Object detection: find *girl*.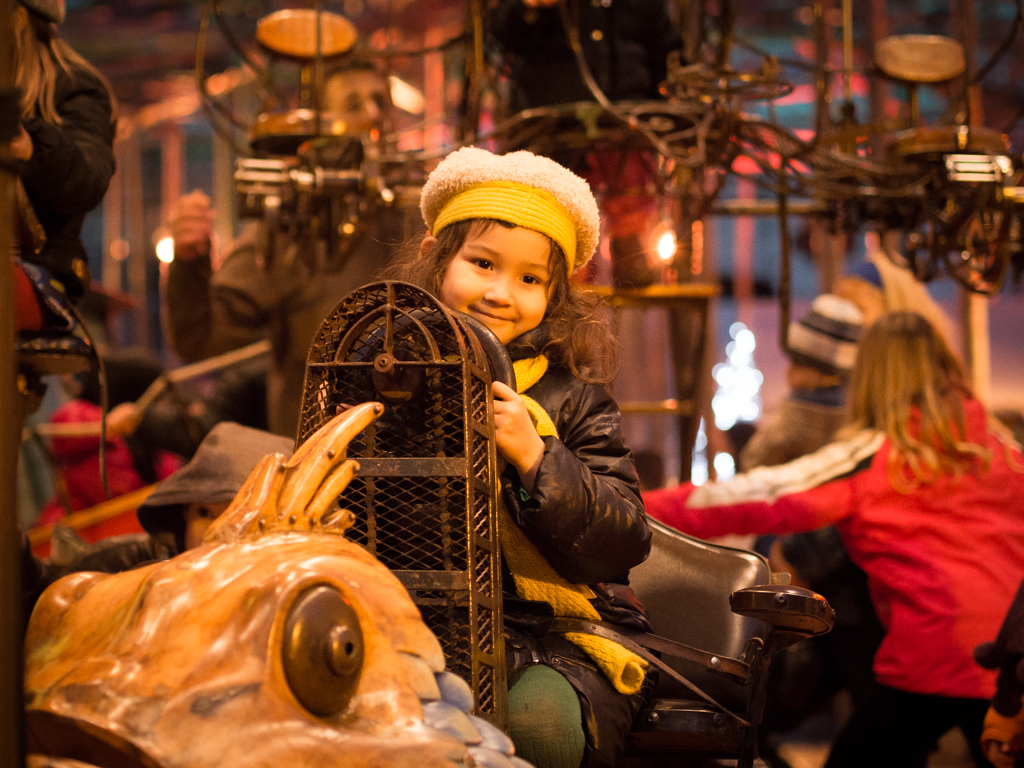
crop(387, 151, 655, 767).
